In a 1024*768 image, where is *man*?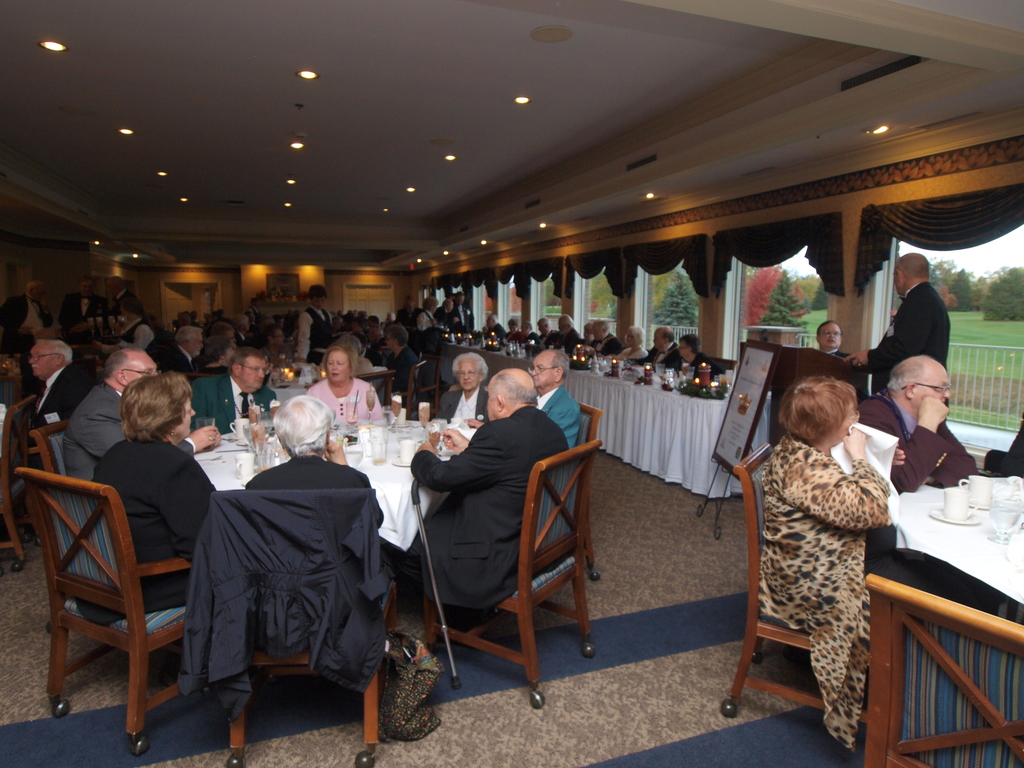
(left=295, top=284, right=336, bottom=360).
